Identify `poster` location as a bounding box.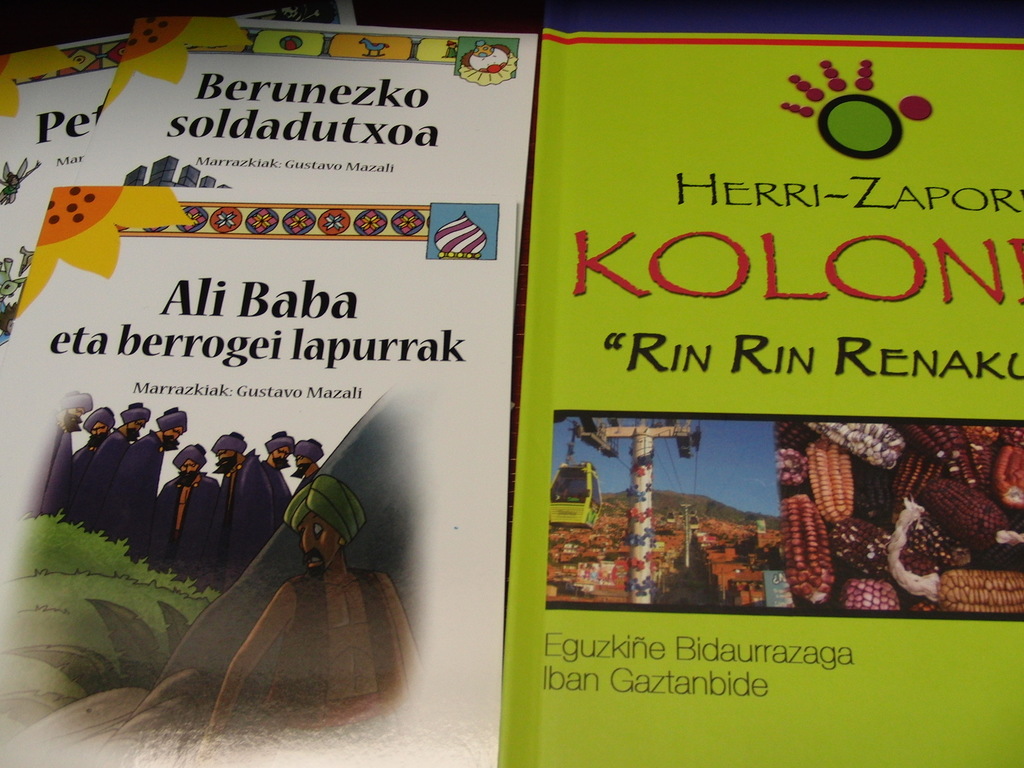
select_region(0, 186, 515, 767).
